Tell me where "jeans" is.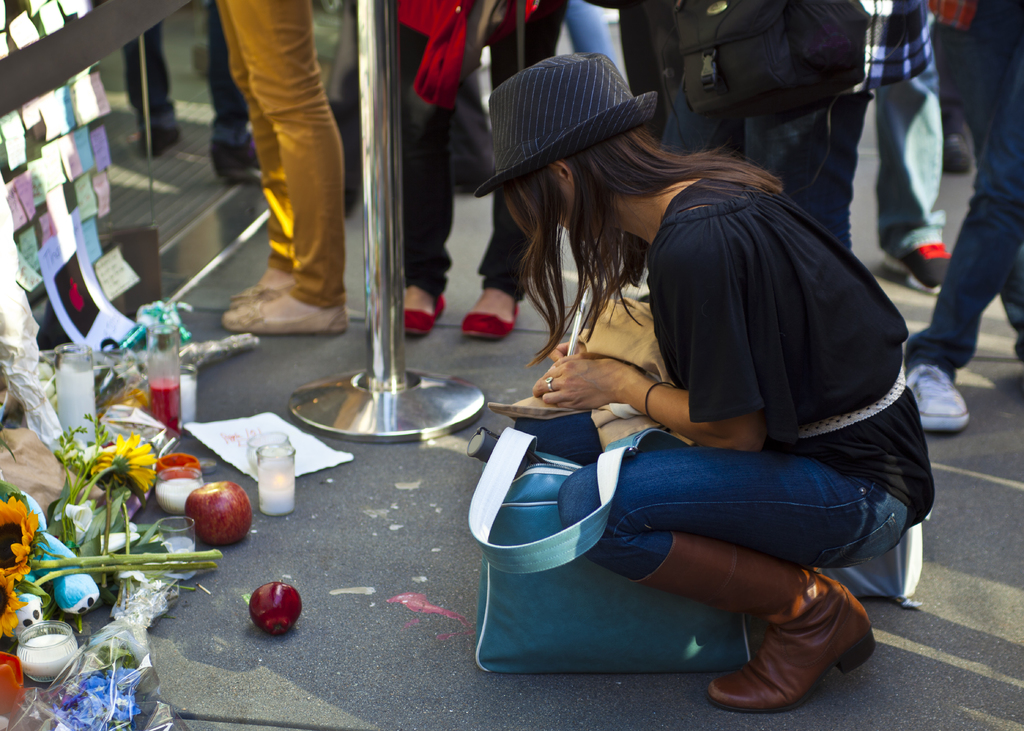
"jeans" is at BBox(513, 423, 921, 582).
